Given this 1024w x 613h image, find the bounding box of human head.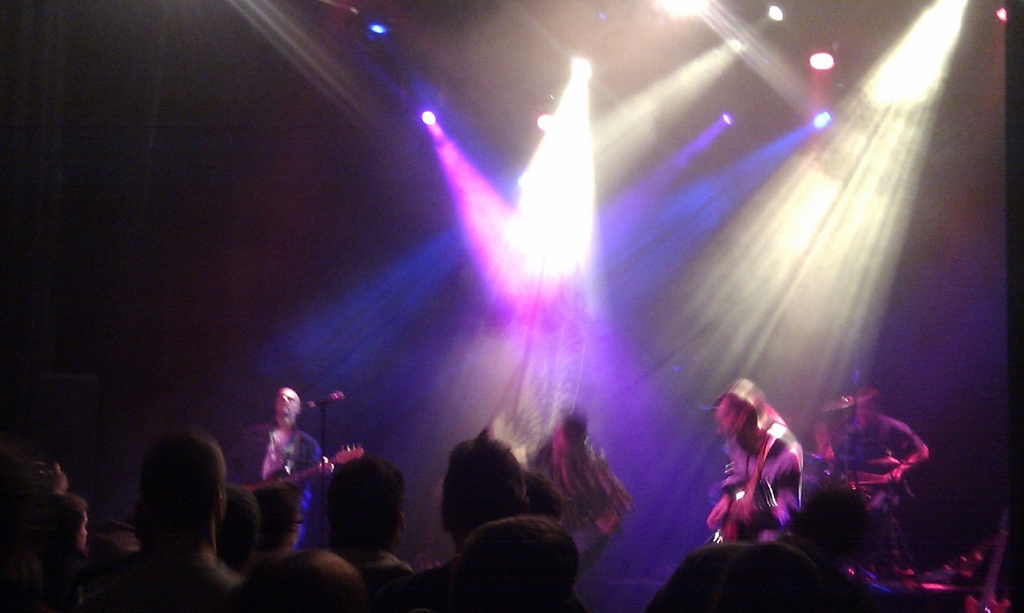
x1=467, y1=520, x2=580, y2=612.
